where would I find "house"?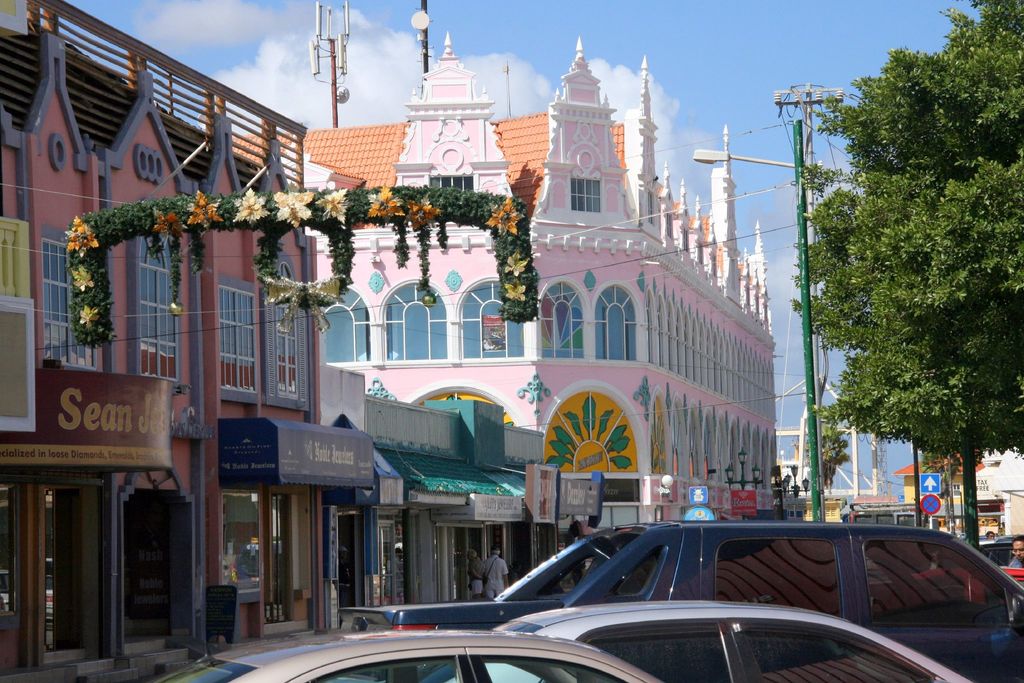
At left=0, top=0, right=376, bottom=682.
